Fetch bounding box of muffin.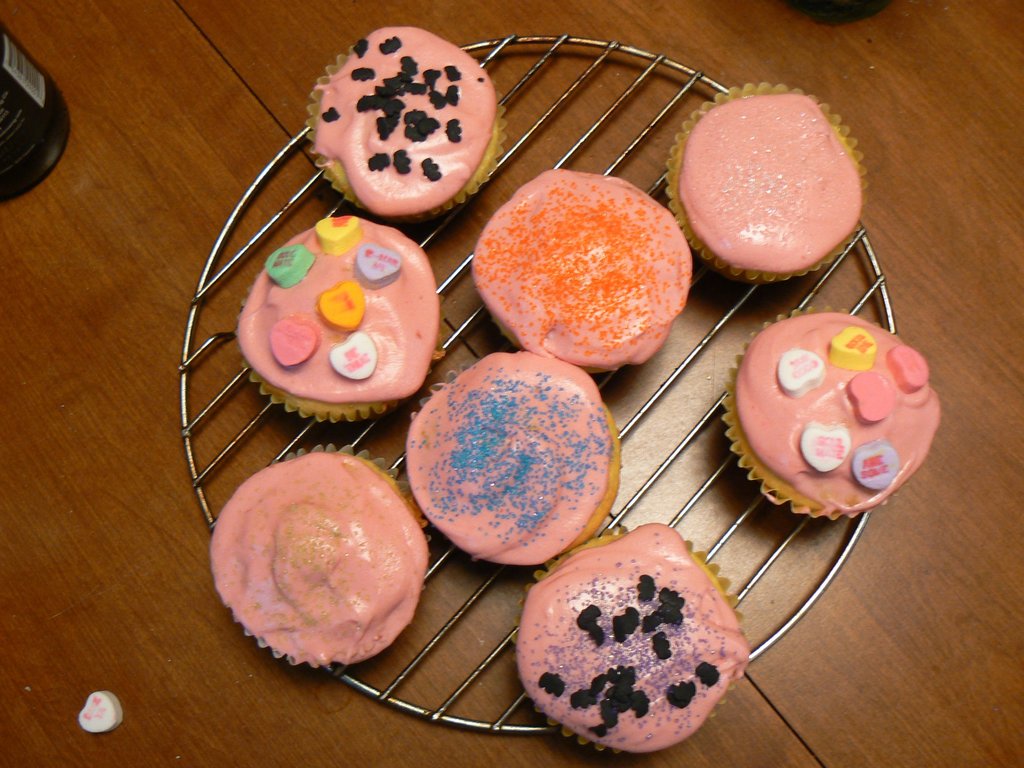
Bbox: box(467, 161, 686, 378).
